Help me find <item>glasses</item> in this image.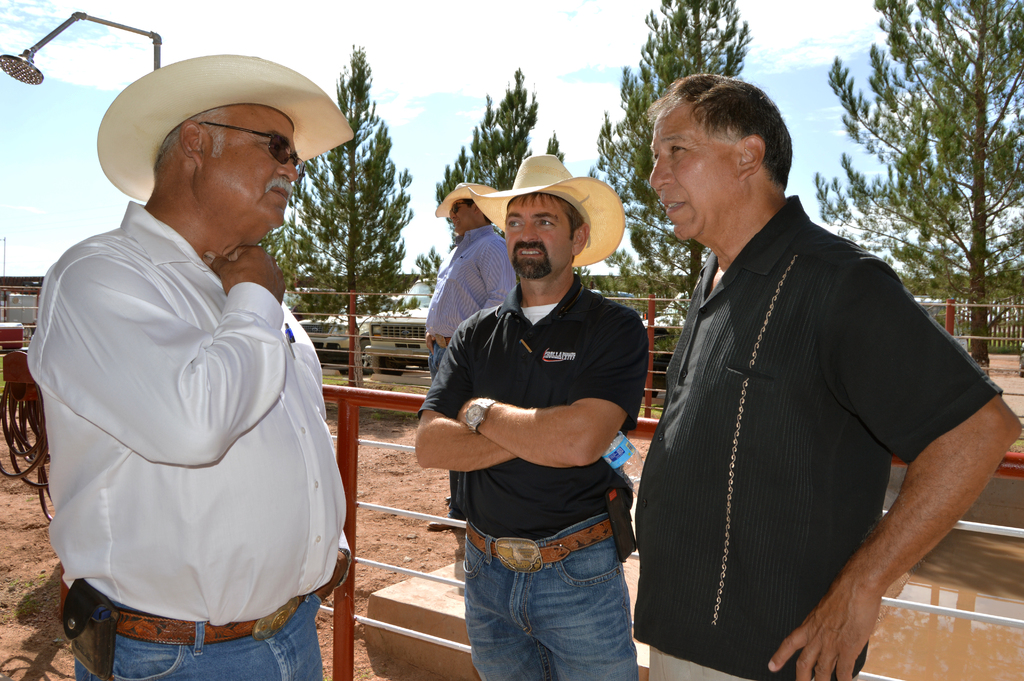
Found it: {"x1": 193, "y1": 112, "x2": 303, "y2": 180}.
